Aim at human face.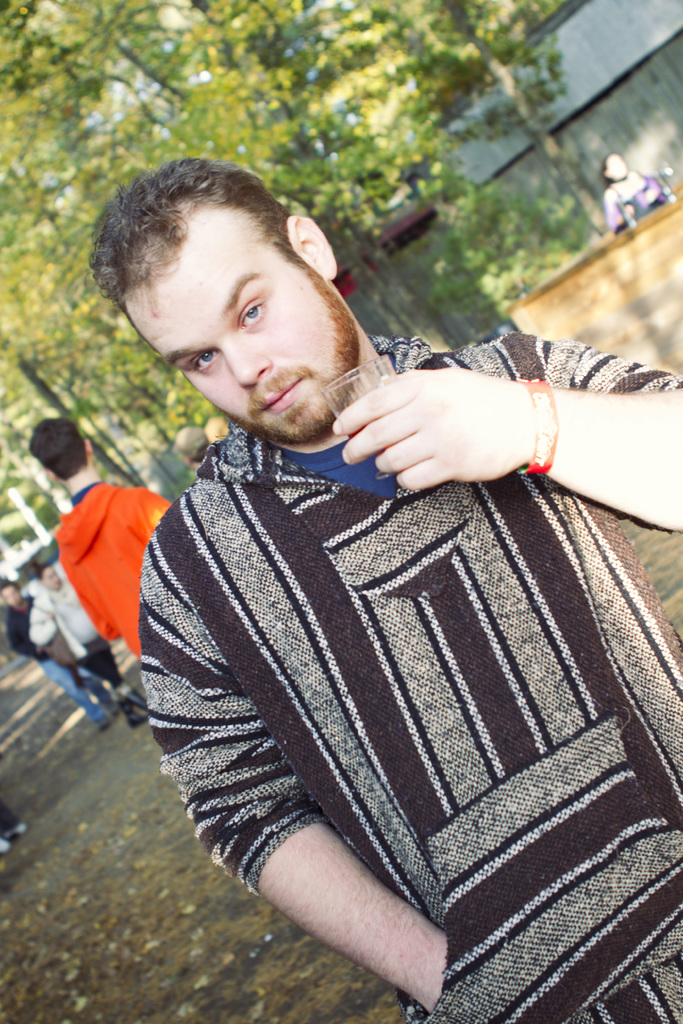
Aimed at x1=39, y1=566, x2=62, y2=586.
